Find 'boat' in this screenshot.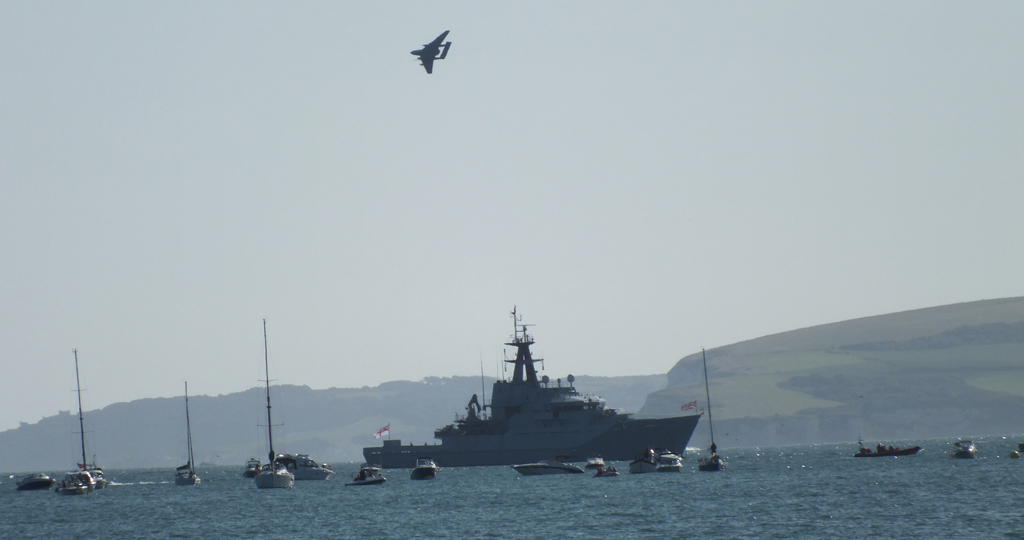
The bounding box for 'boat' is (x1=248, y1=309, x2=299, y2=489).
